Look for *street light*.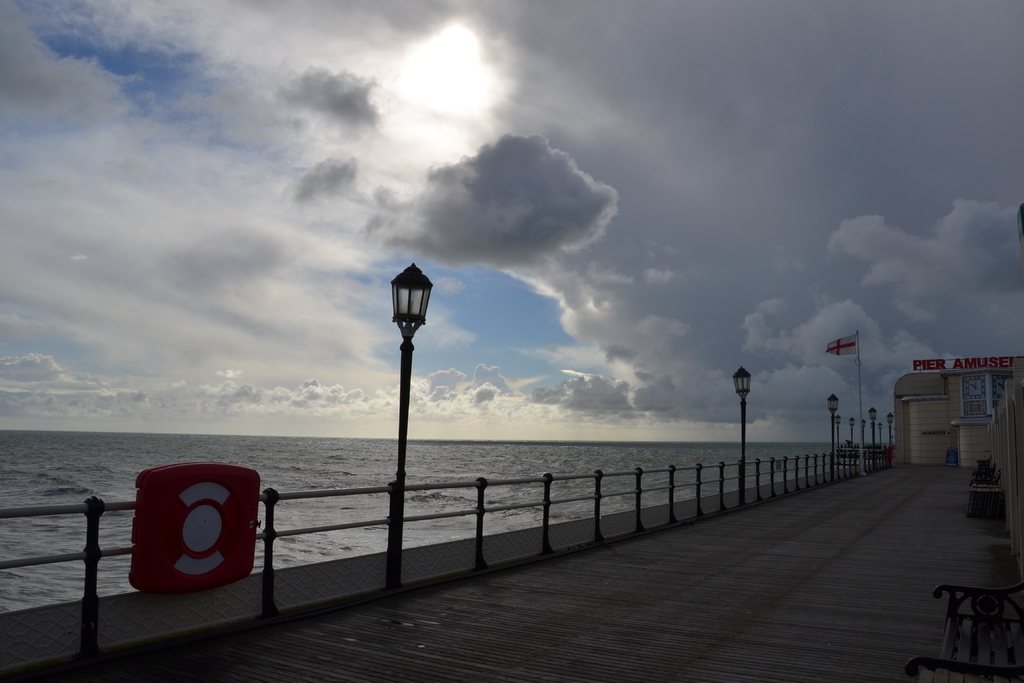
Found: {"x1": 723, "y1": 363, "x2": 753, "y2": 504}.
